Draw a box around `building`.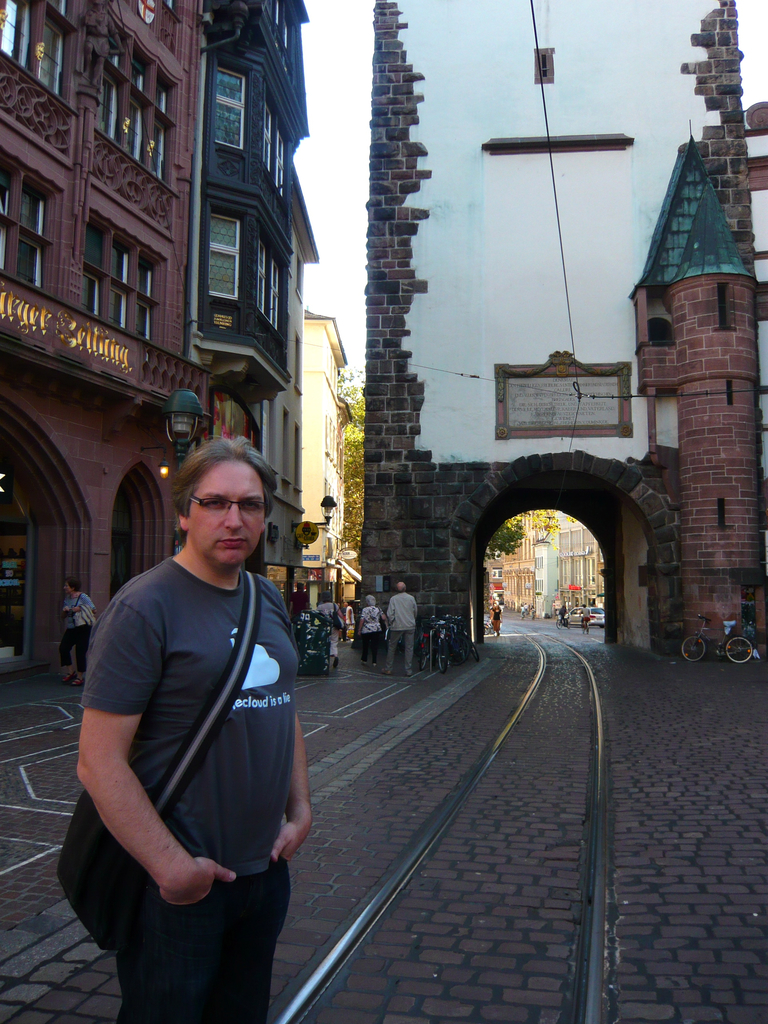
detection(0, 0, 319, 682).
